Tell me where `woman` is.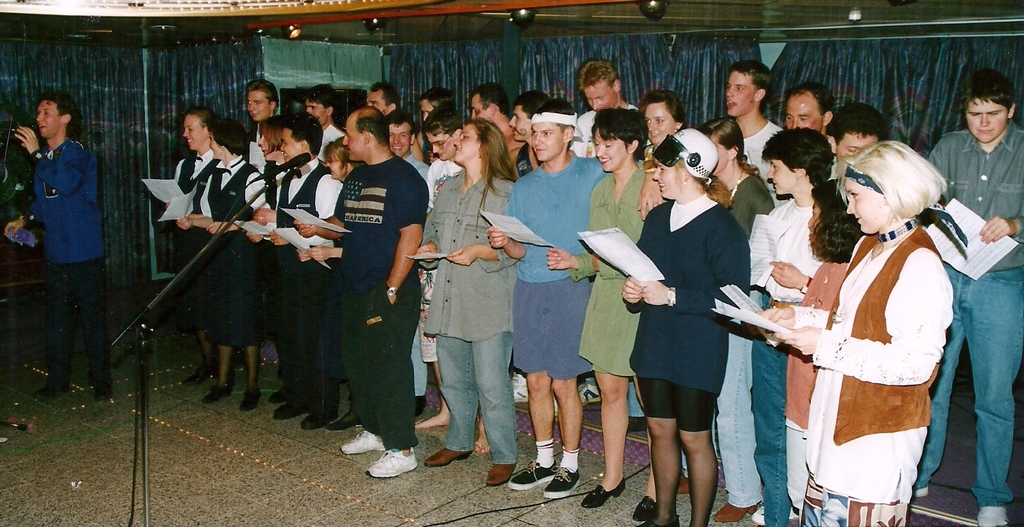
`woman` is at bbox(178, 118, 268, 410).
